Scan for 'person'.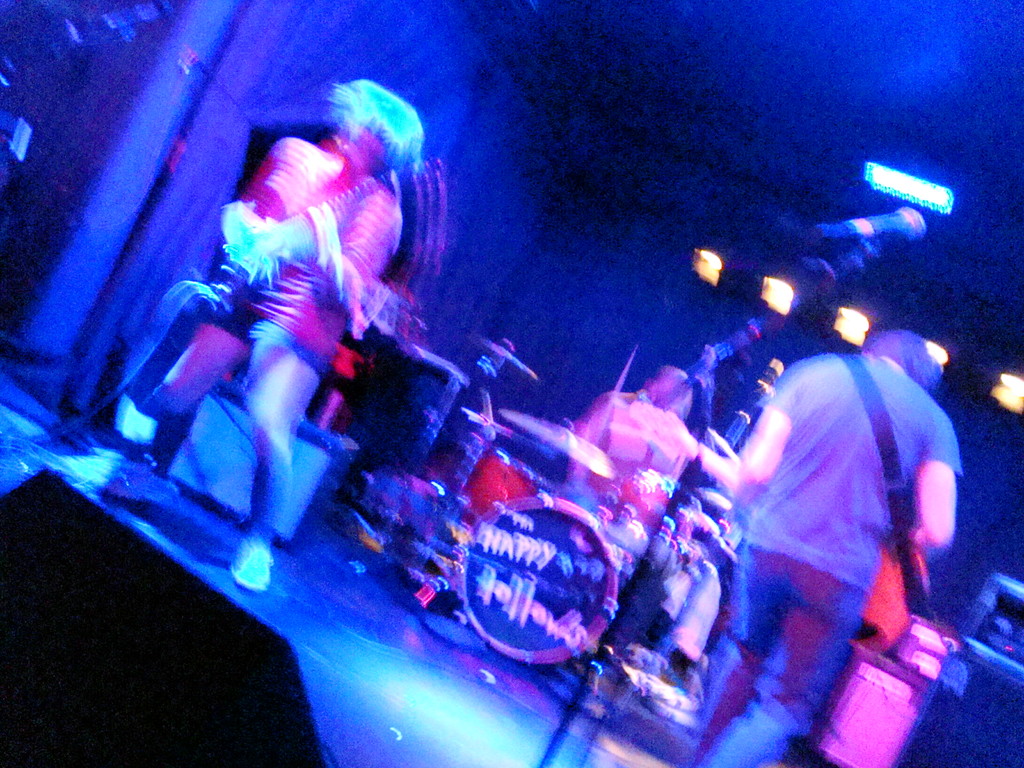
Scan result: 577/363/699/547.
